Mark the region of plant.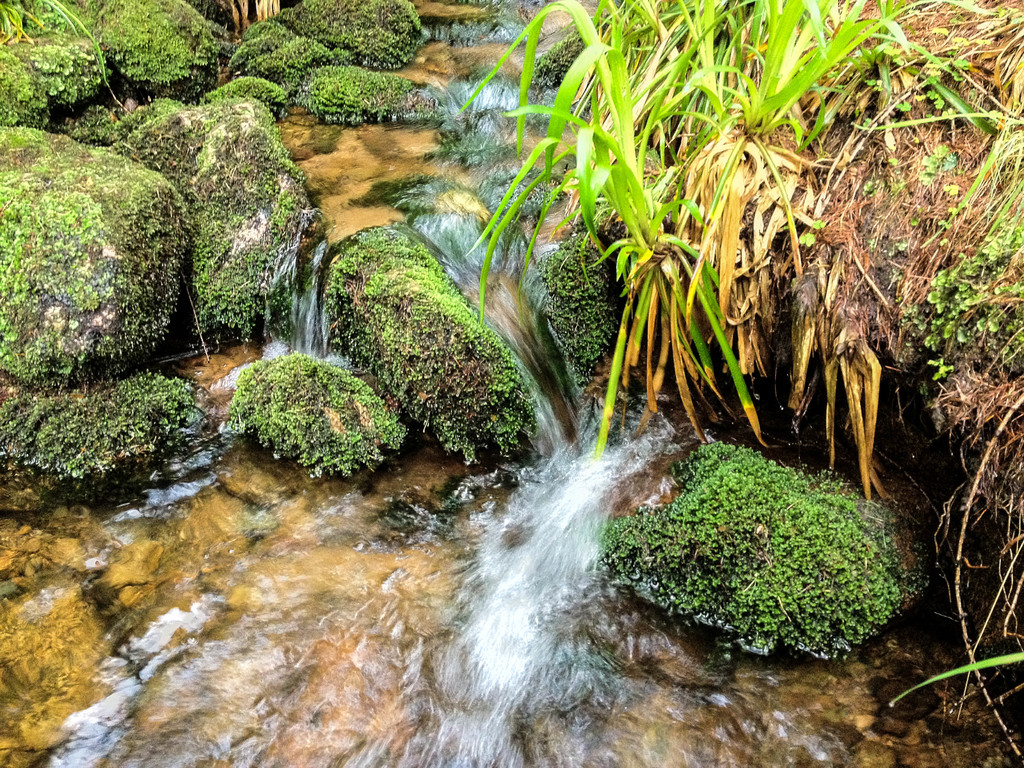
Region: [221,324,428,479].
